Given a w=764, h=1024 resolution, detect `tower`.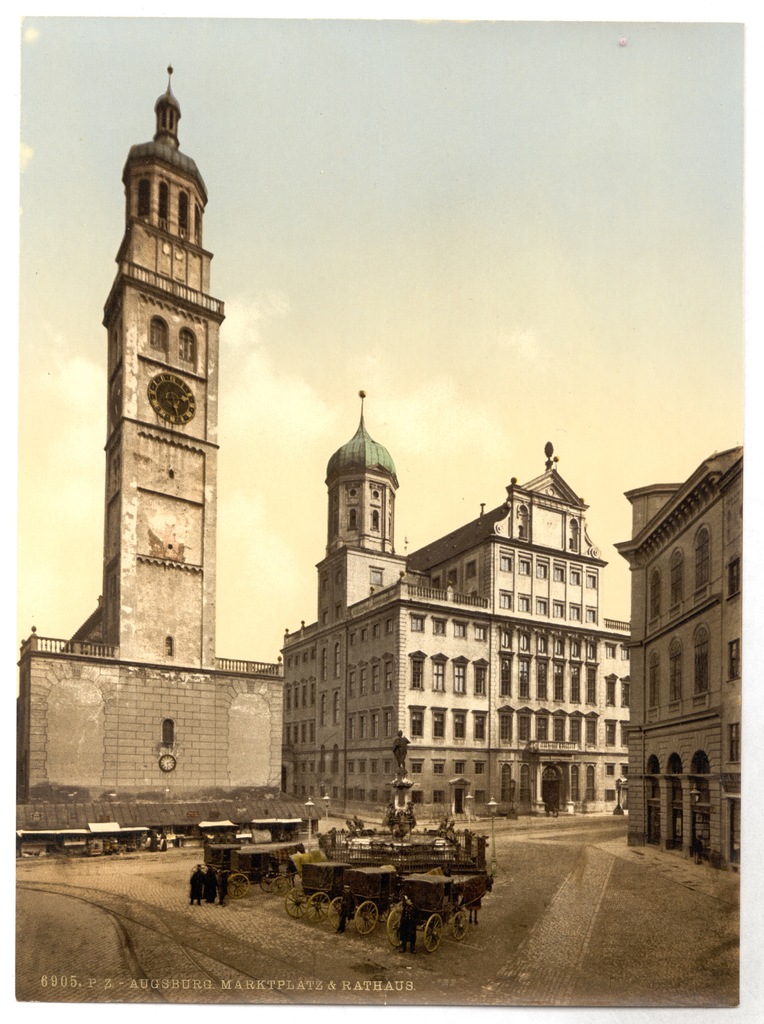
x1=282, y1=405, x2=637, y2=827.
